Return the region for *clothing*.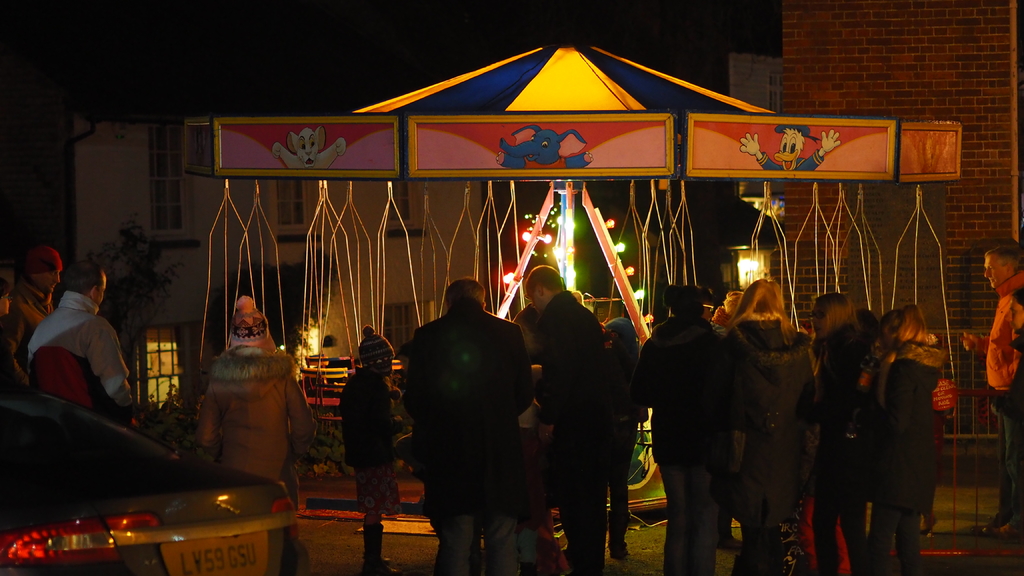
Rect(335, 361, 399, 483).
